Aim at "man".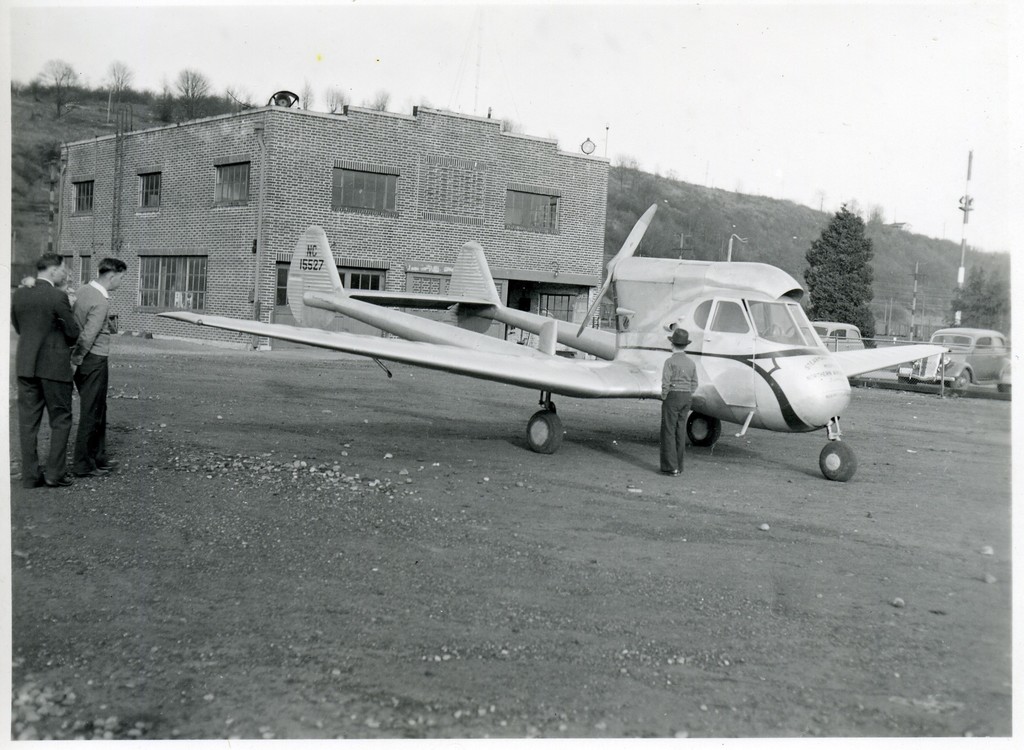
Aimed at crop(51, 230, 132, 487).
